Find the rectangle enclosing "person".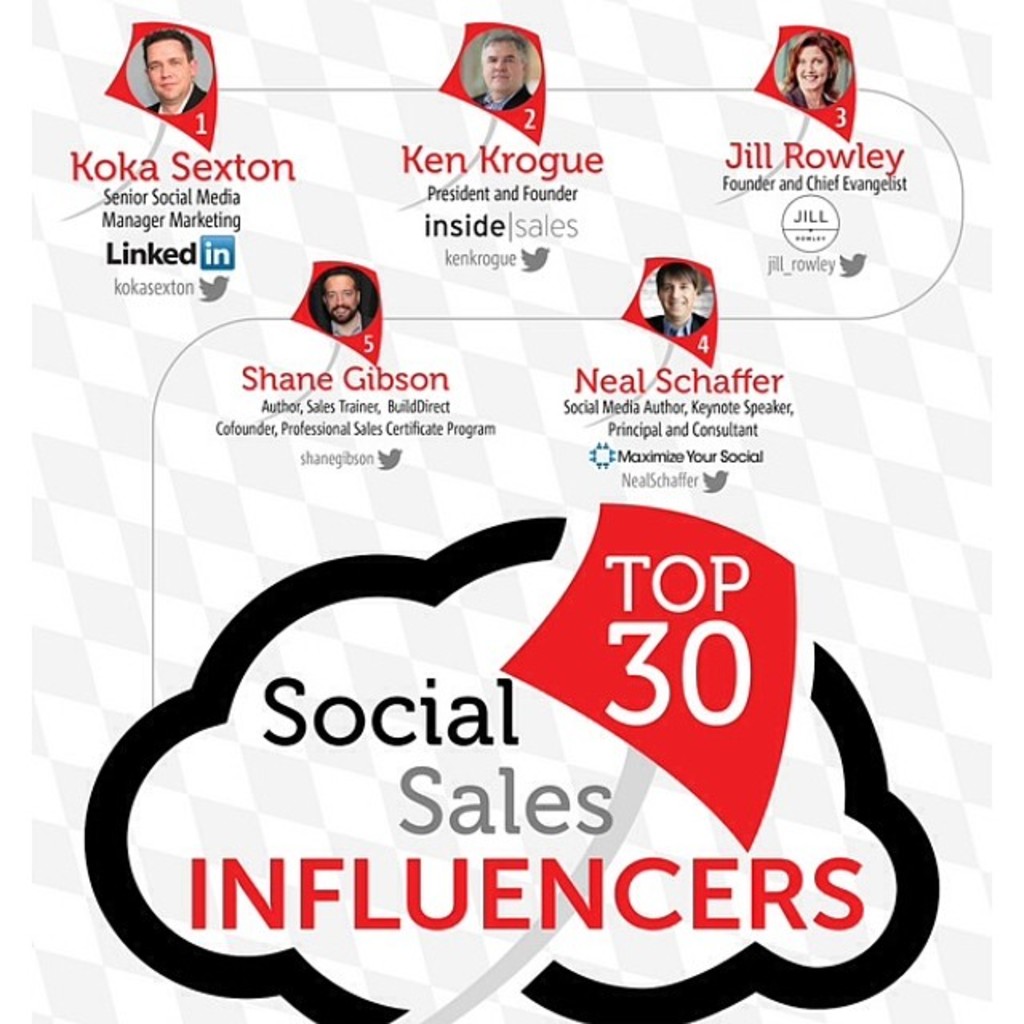
[474,30,534,118].
